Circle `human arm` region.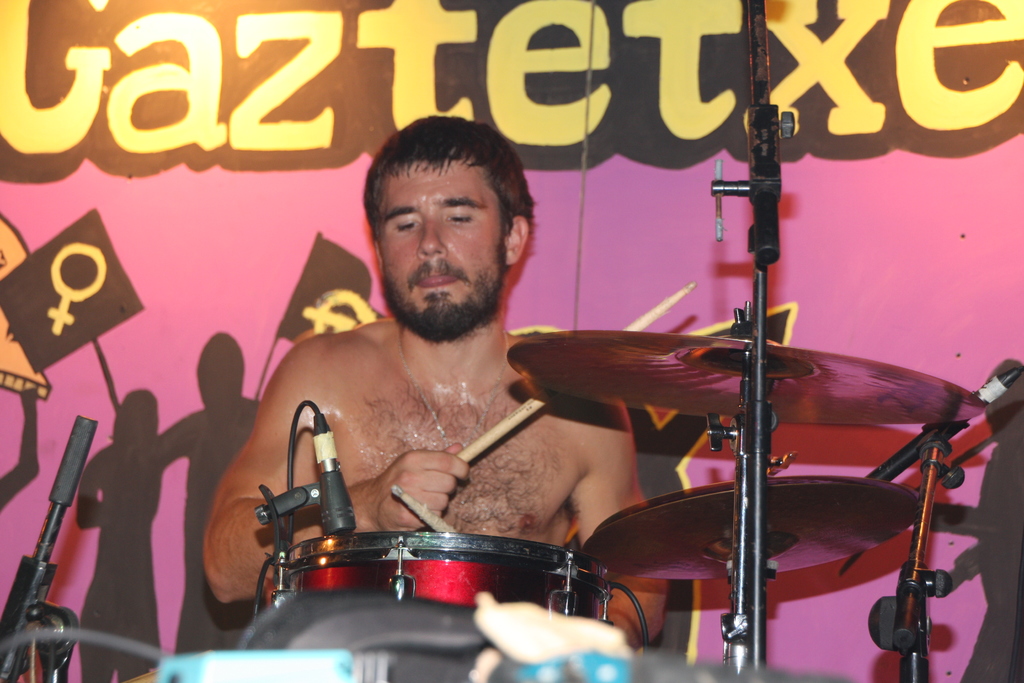
Region: 541/355/681/654.
